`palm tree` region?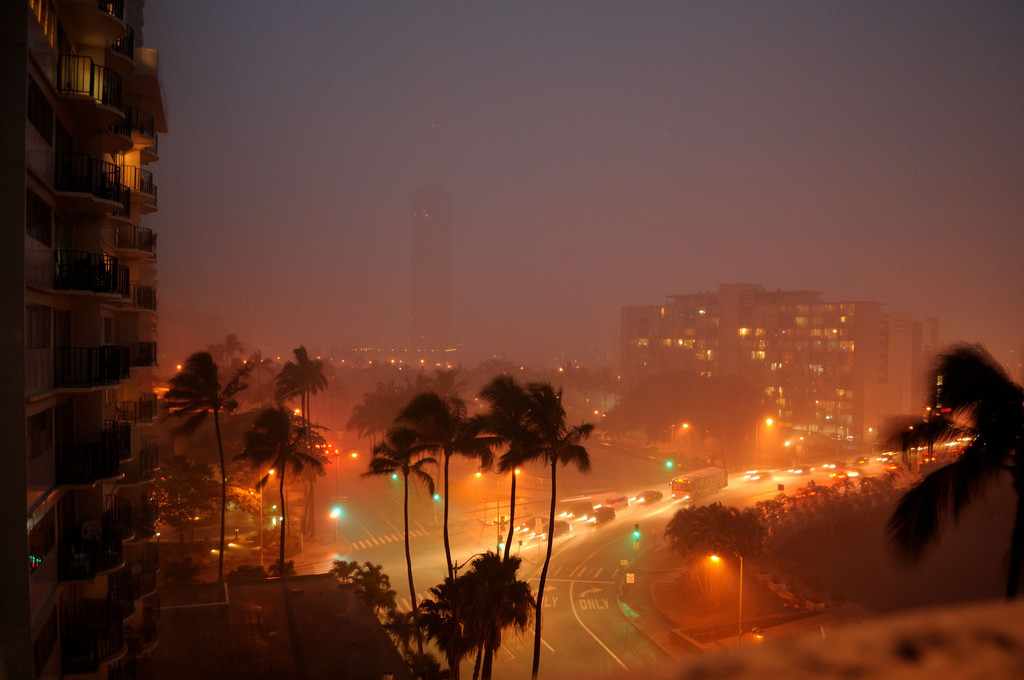
288 339 385 570
